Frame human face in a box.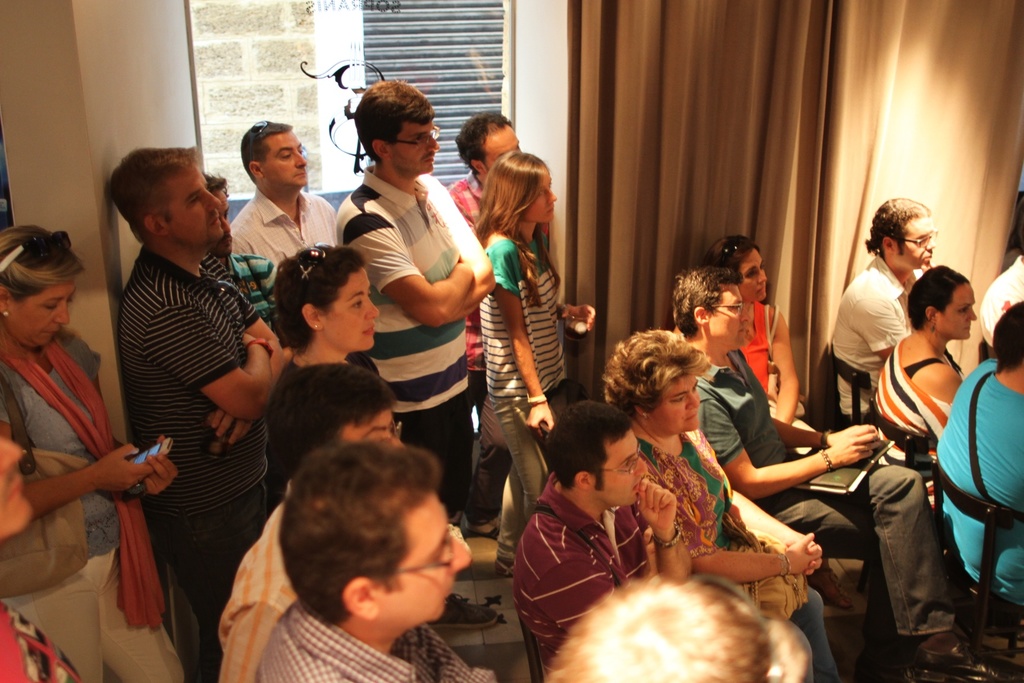
[323,267,376,352].
